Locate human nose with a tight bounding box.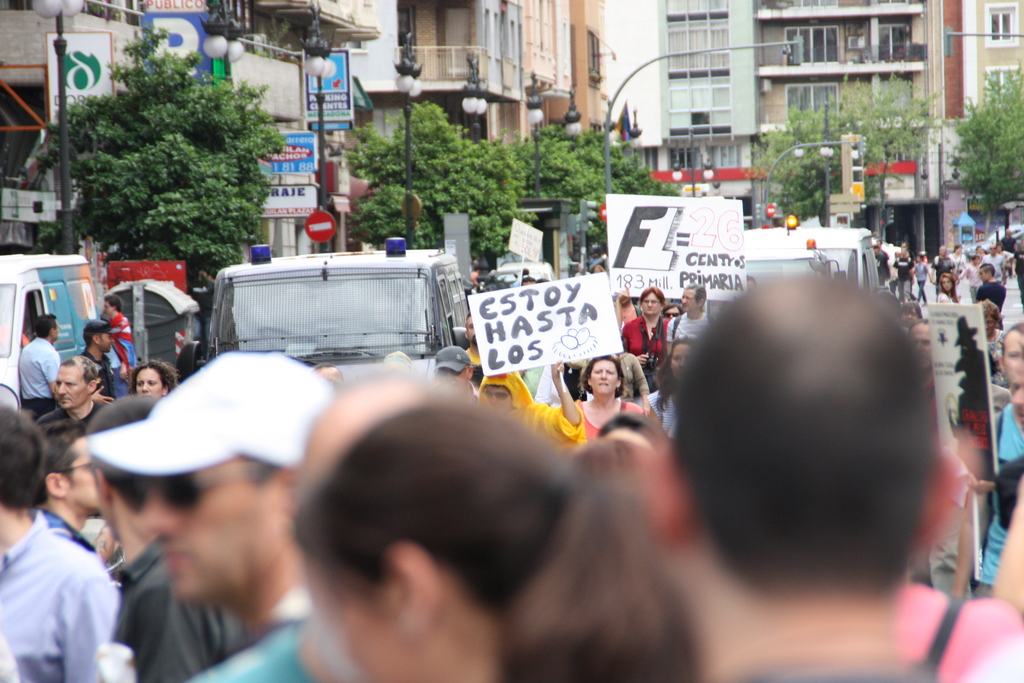
141:381:152:393.
